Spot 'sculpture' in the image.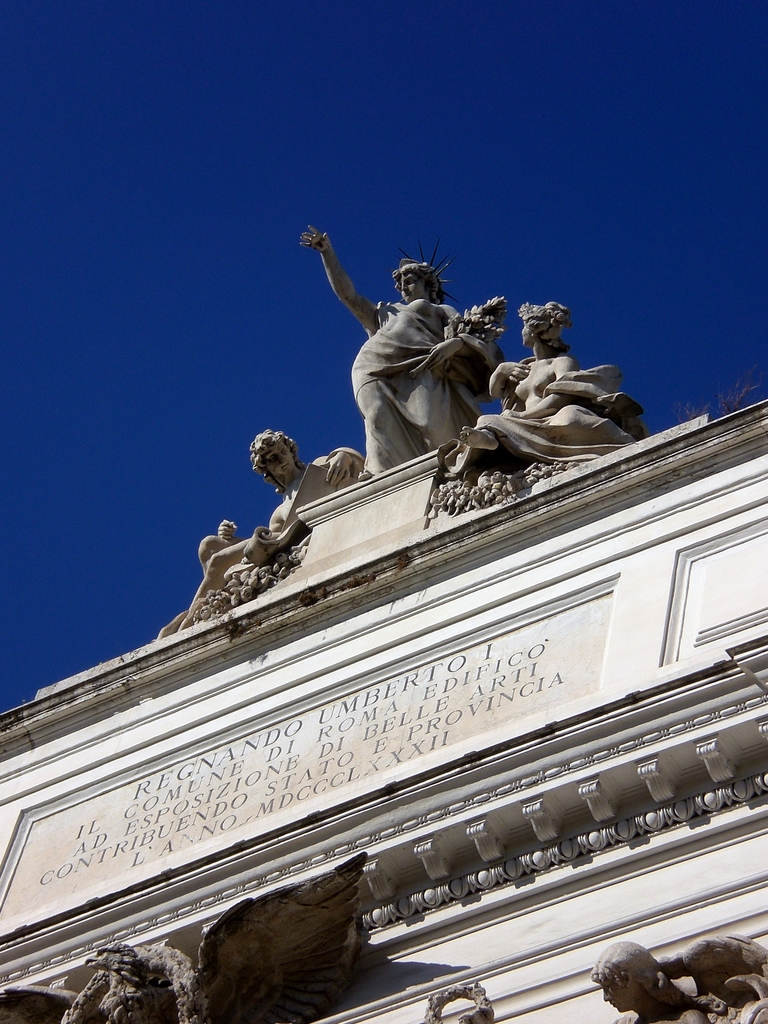
'sculpture' found at <bbox>168, 425, 365, 624</bbox>.
